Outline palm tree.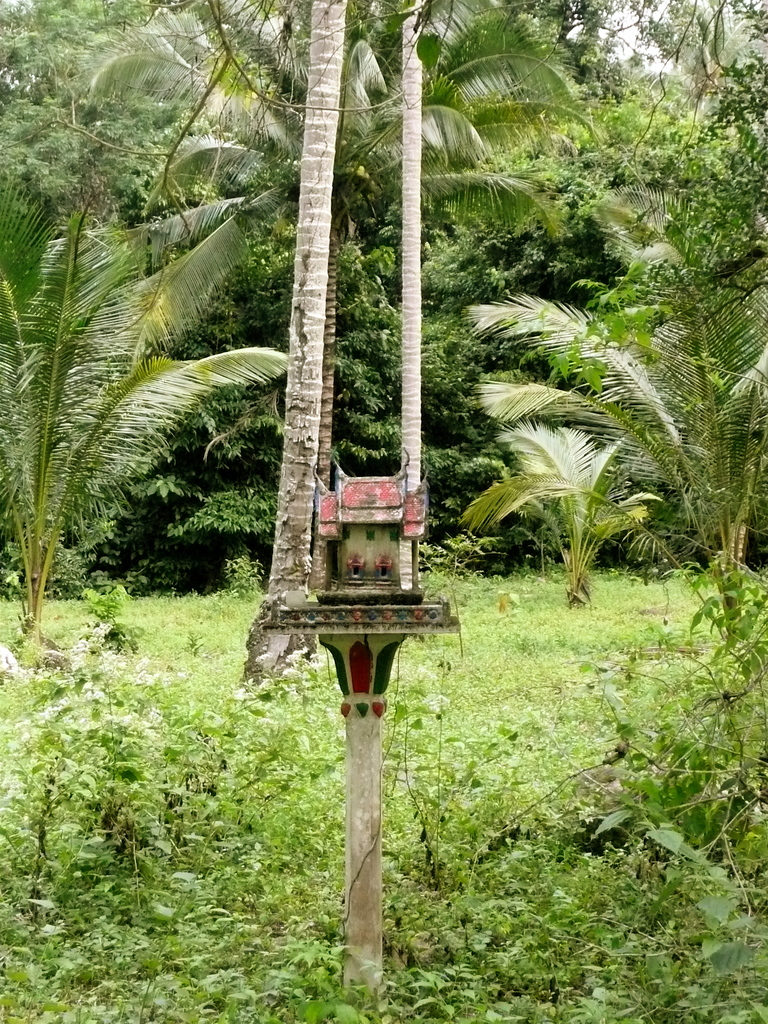
Outline: bbox=(447, 253, 689, 547).
